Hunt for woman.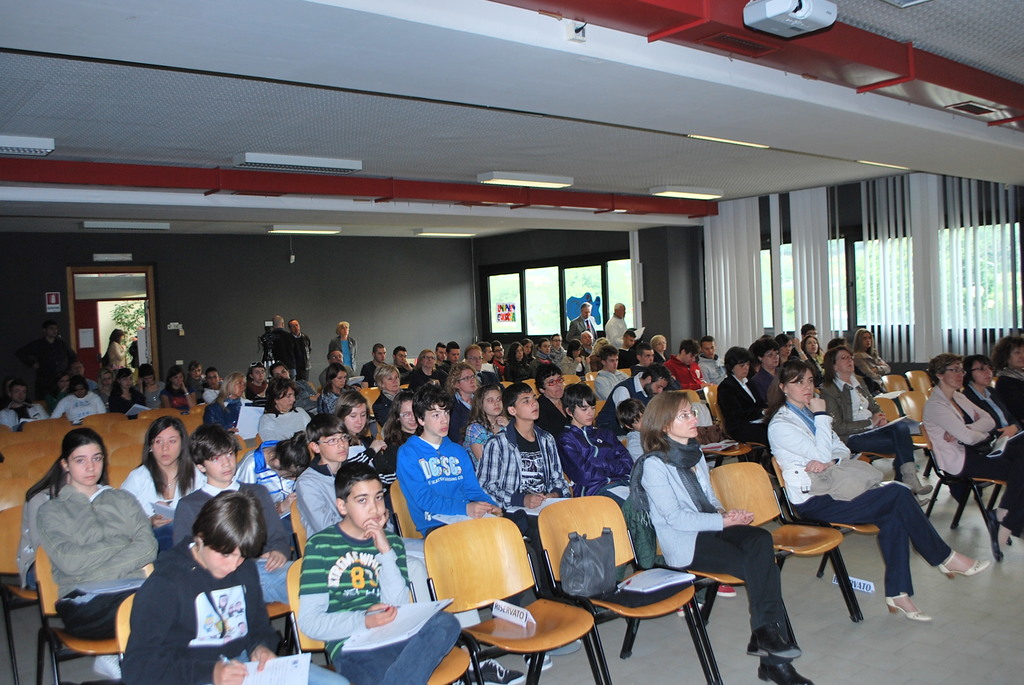
Hunted down at (x1=333, y1=390, x2=381, y2=466).
